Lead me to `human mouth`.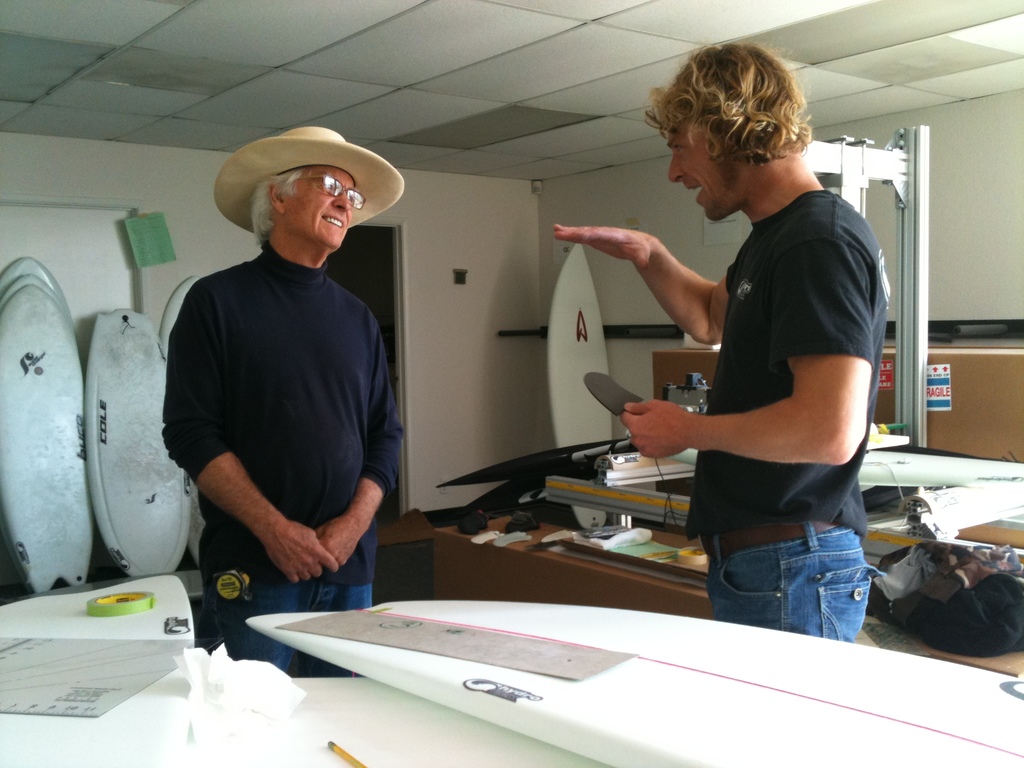
Lead to region(320, 213, 353, 230).
